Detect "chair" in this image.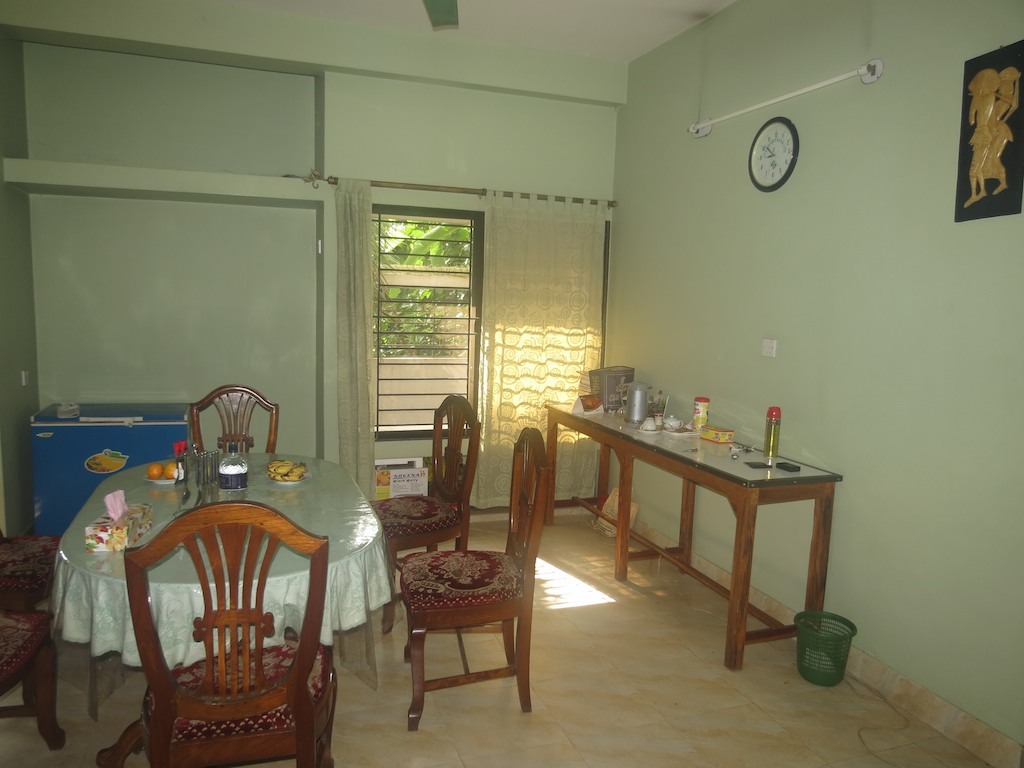
Detection: {"left": 0, "top": 608, "right": 65, "bottom": 754}.
